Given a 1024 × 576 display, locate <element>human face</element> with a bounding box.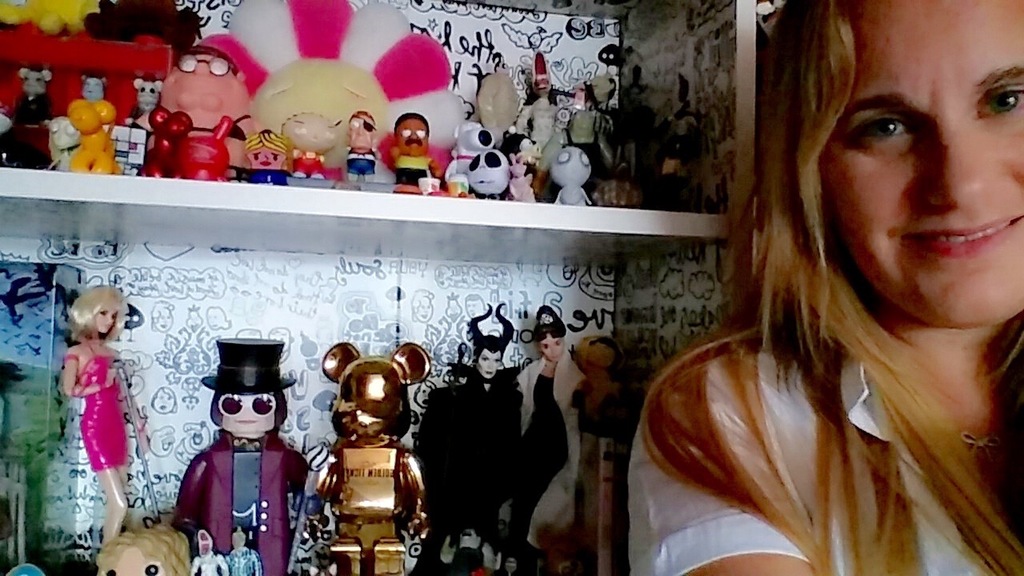
Located: bbox=[158, 52, 245, 172].
